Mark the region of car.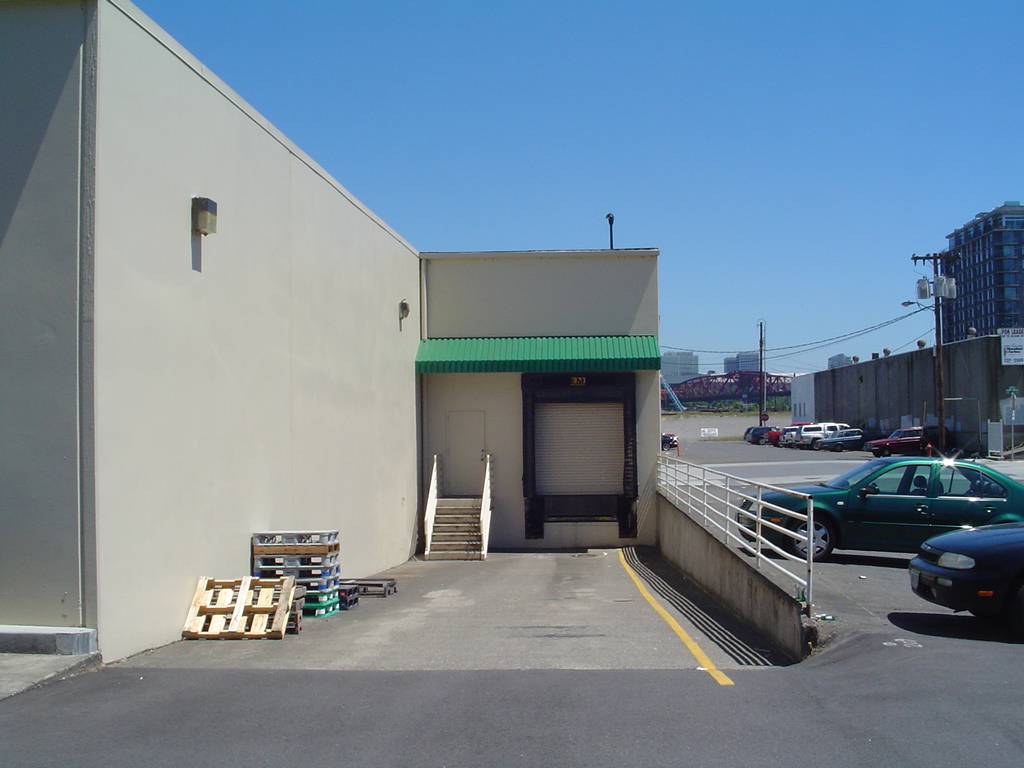
Region: bbox=[764, 420, 784, 445].
